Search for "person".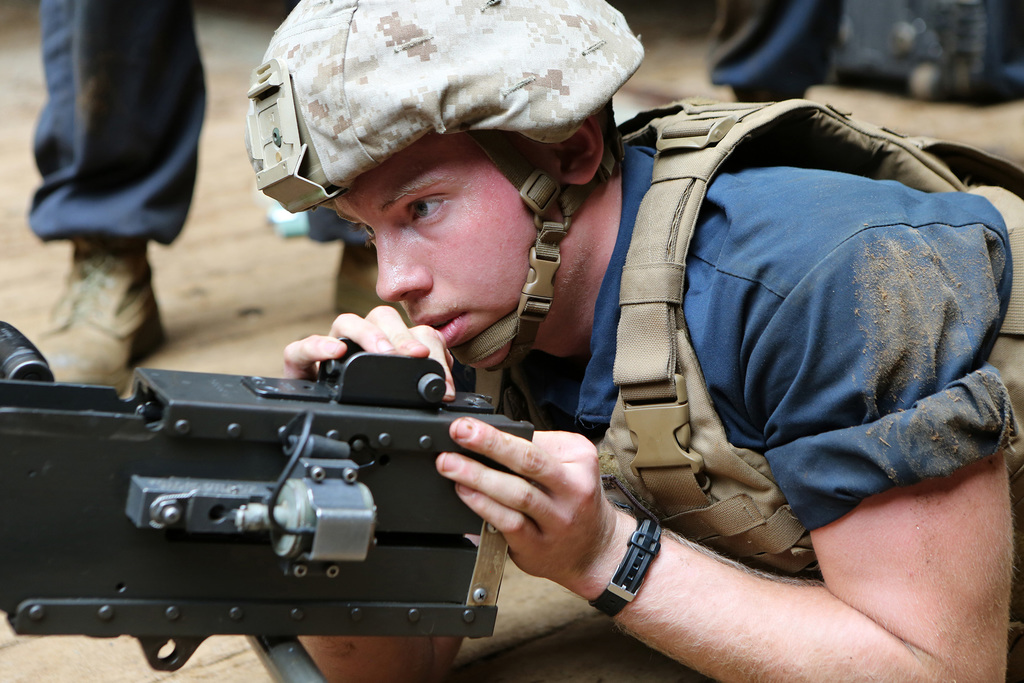
Found at locate(17, 0, 413, 397).
